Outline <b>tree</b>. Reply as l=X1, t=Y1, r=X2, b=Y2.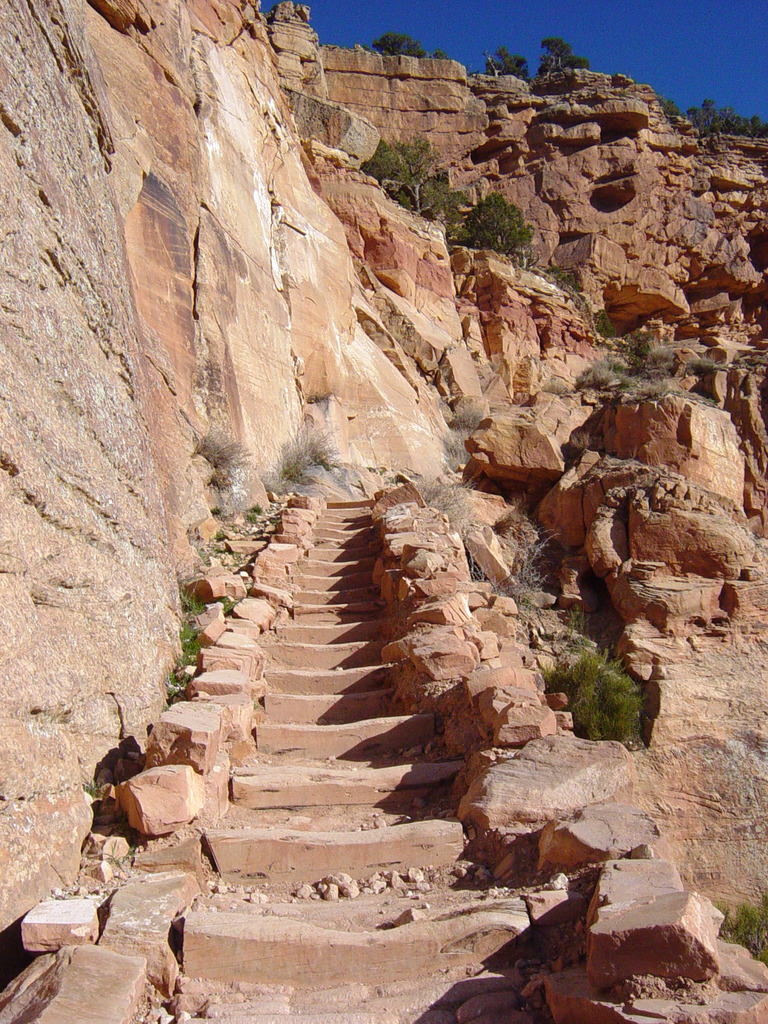
l=412, t=169, r=464, b=204.
